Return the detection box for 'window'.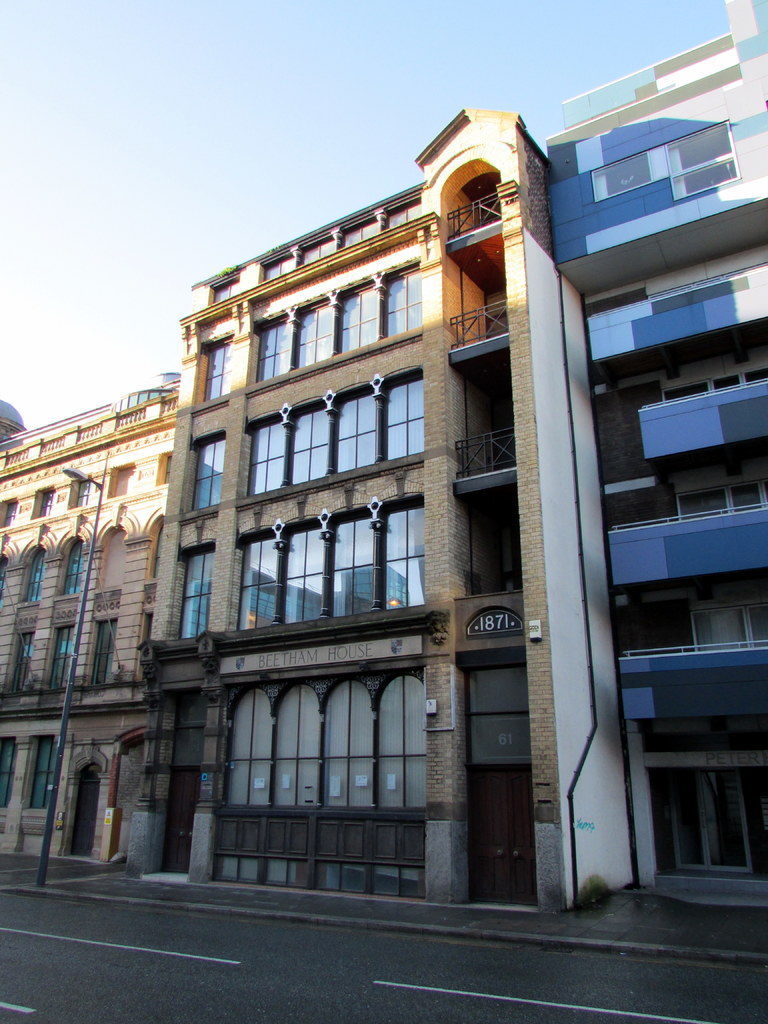
select_region(16, 618, 30, 686).
